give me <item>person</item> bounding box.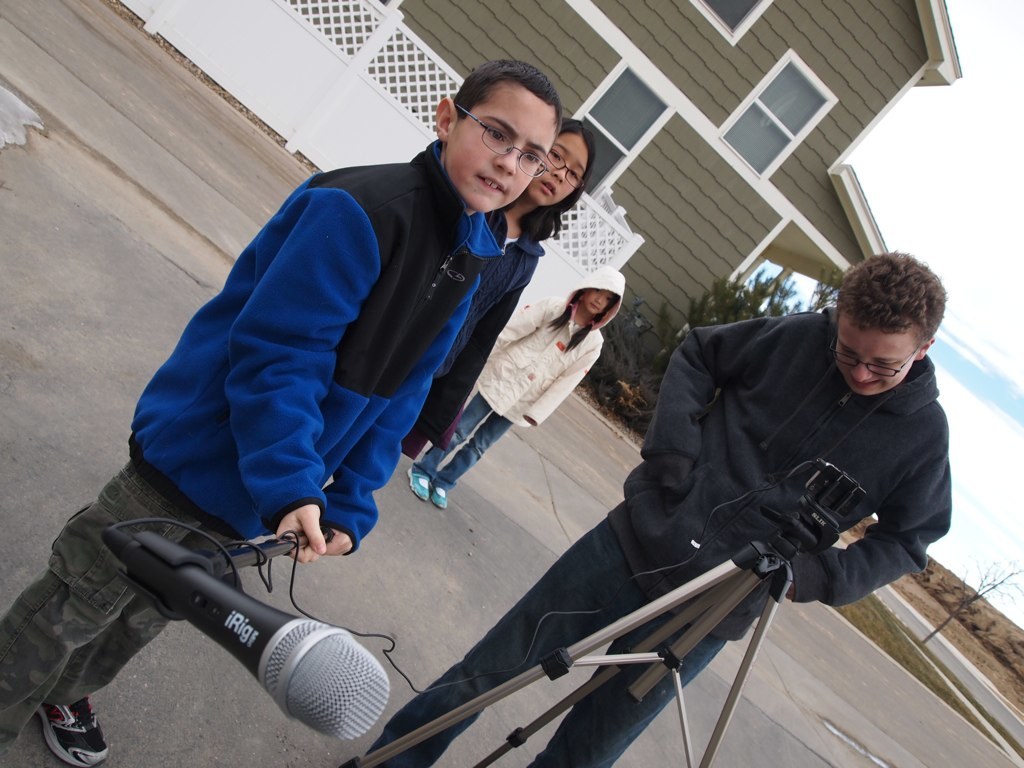
0 59 567 767.
